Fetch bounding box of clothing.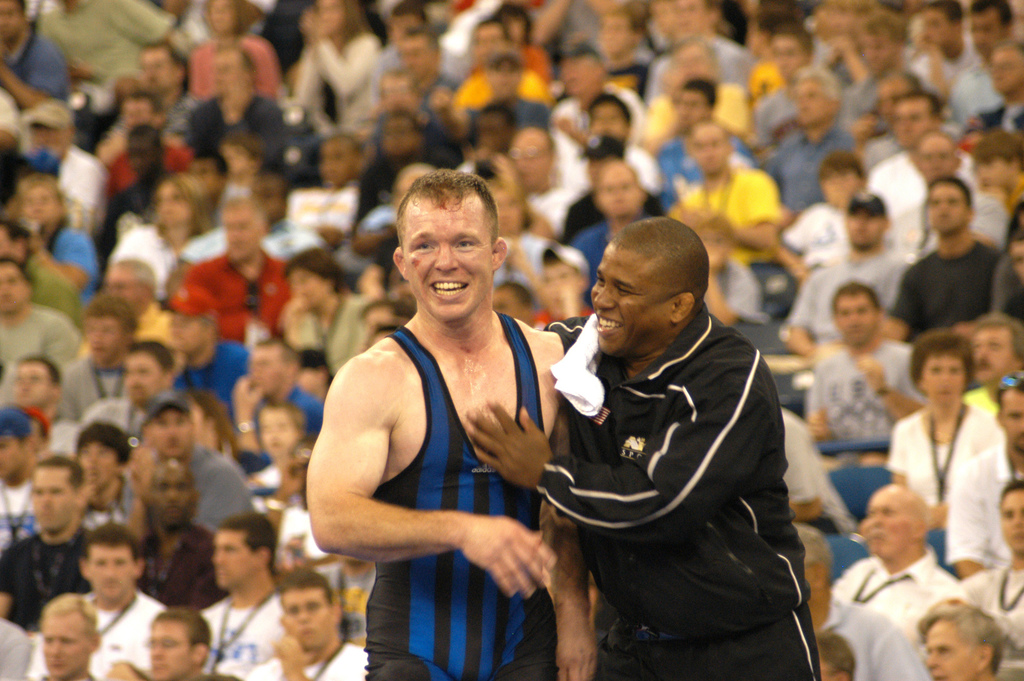
Bbox: (129, 446, 243, 547).
